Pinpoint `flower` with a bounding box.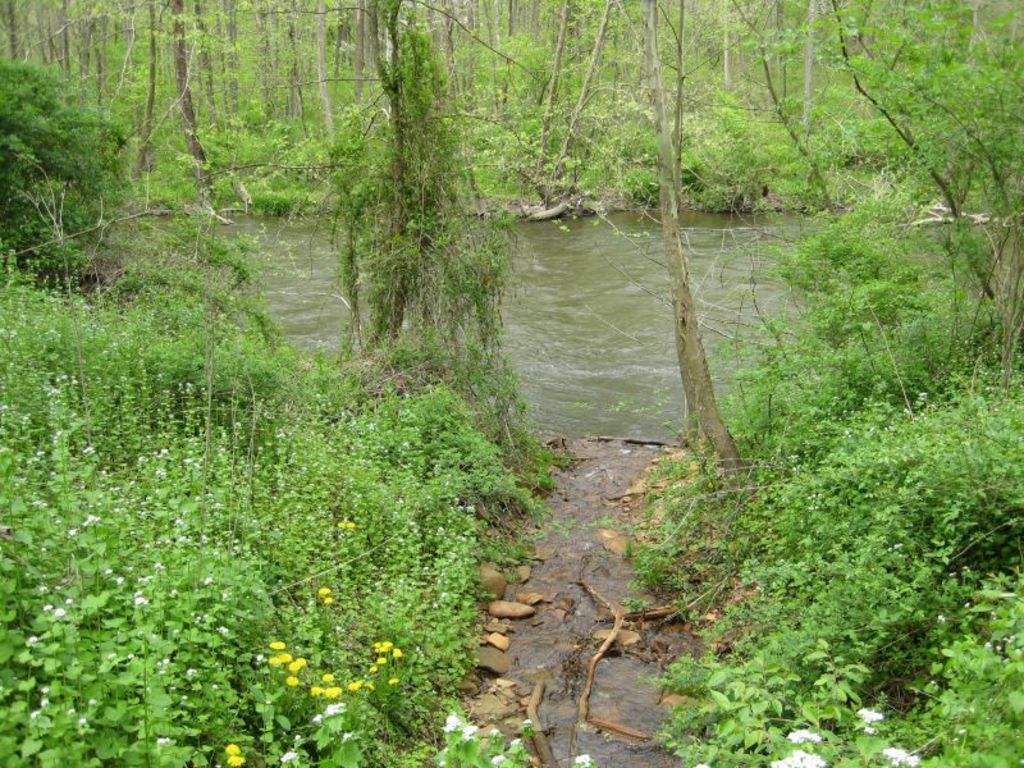
(494,756,502,762).
